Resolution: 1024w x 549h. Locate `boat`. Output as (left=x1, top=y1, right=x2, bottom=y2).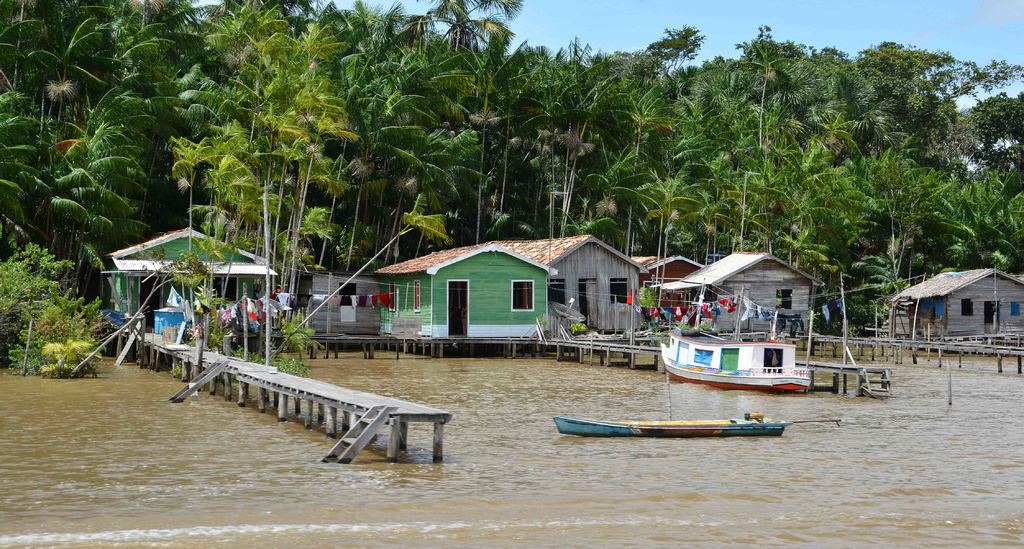
(left=655, top=268, right=829, bottom=395).
